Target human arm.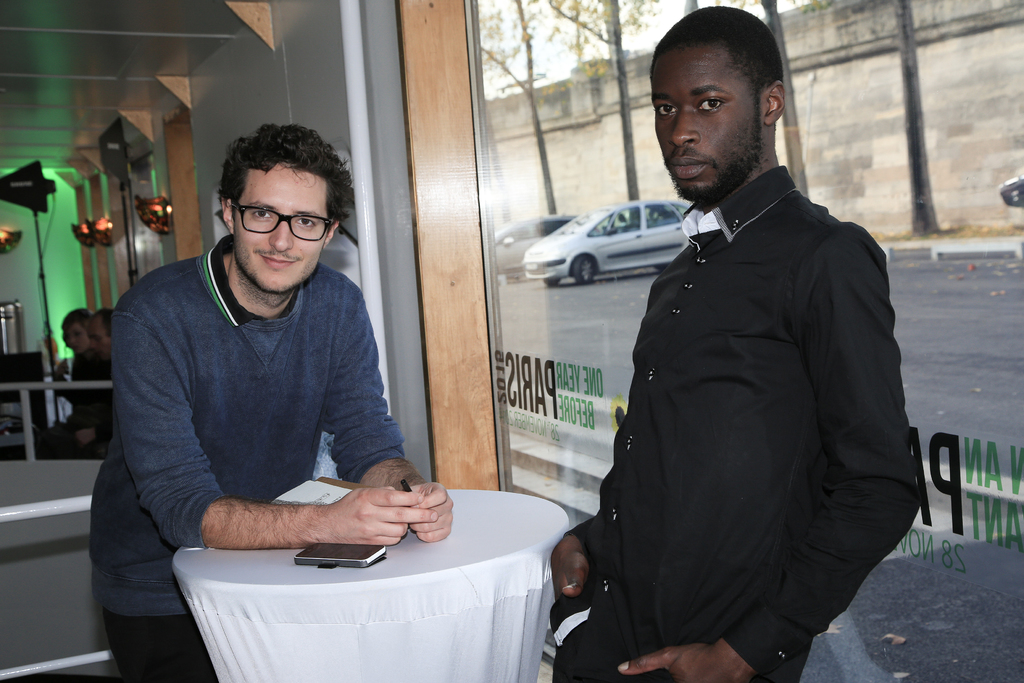
Target region: [609,213,918,682].
